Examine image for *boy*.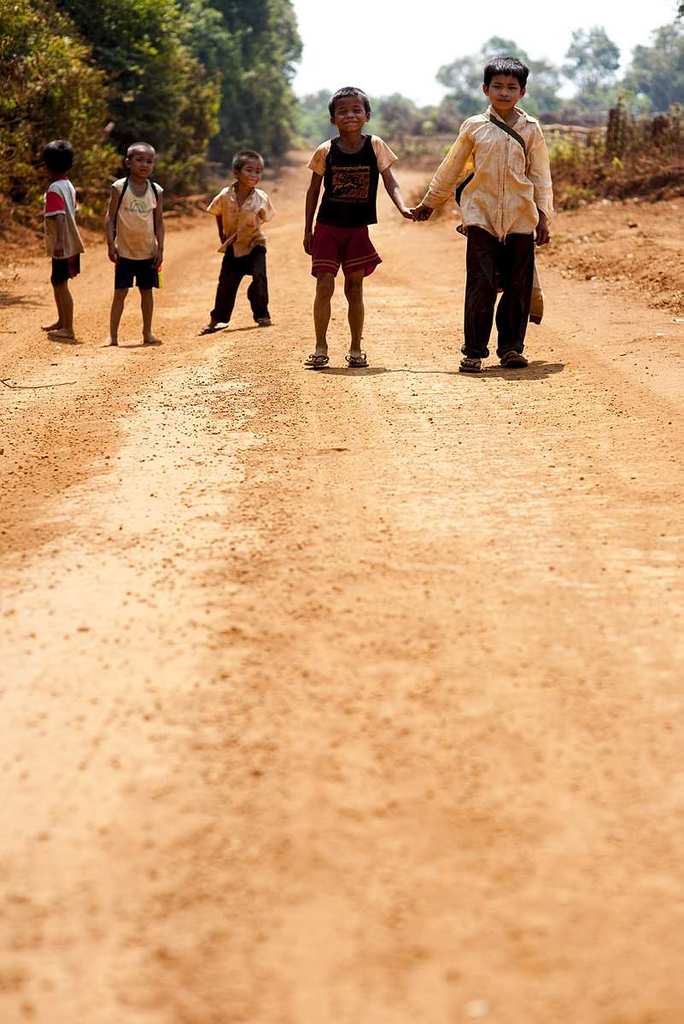
Examination result: bbox=(40, 141, 86, 335).
